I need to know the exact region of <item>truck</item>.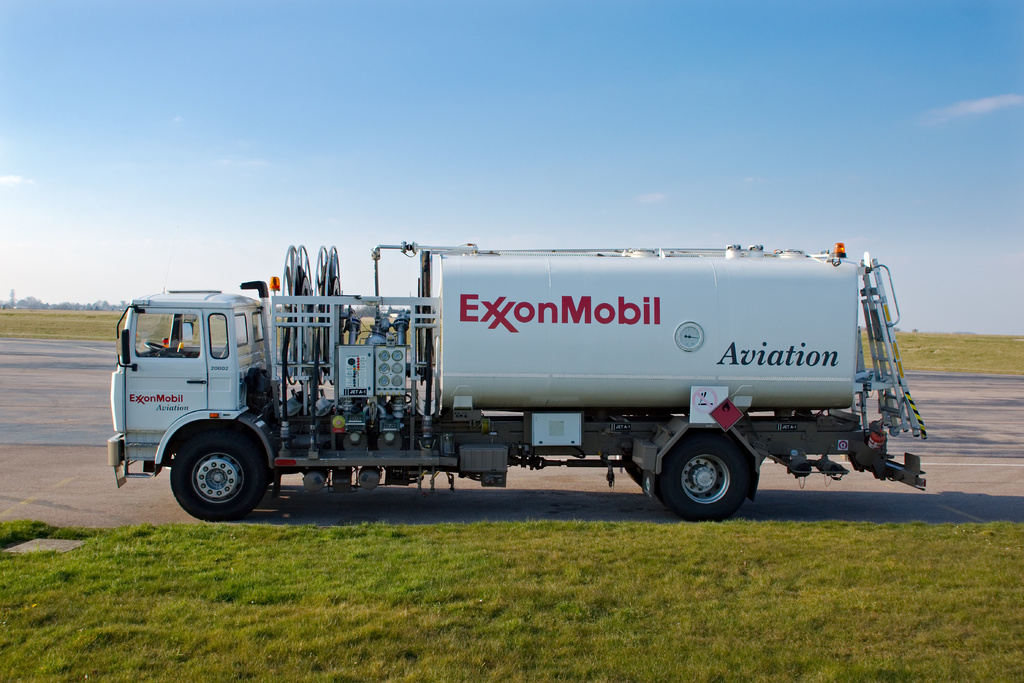
Region: left=103, top=236, right=934, bottom=525.
